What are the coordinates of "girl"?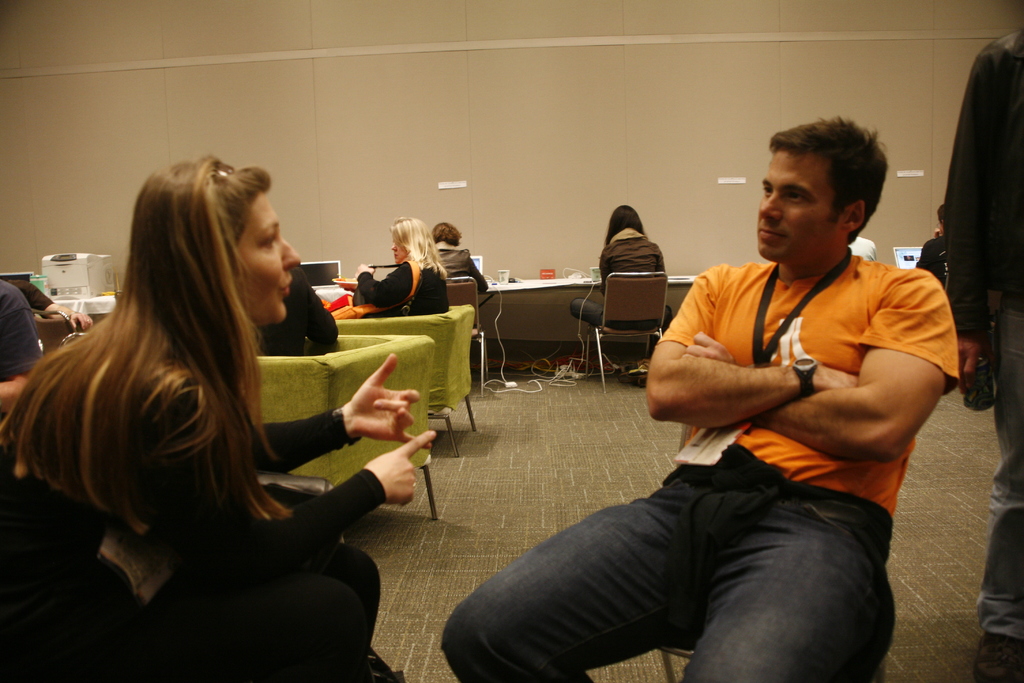
0, 158, 435, 682.
